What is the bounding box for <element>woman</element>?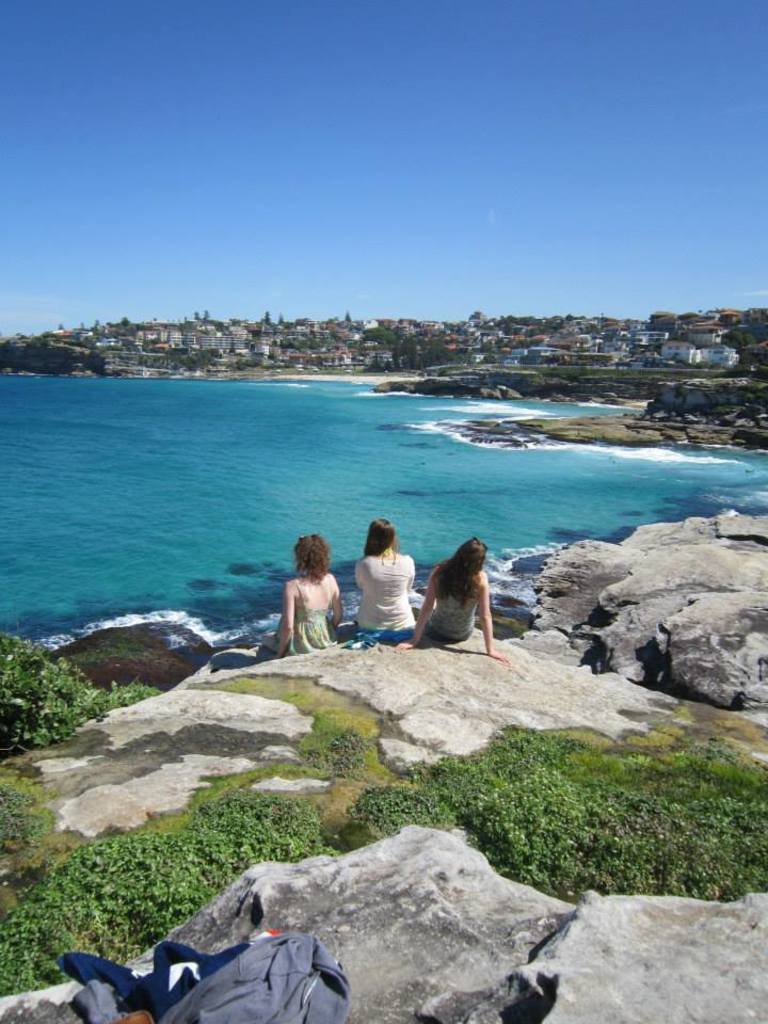
<bbox>390, 533, 518, 666</bbox>.
